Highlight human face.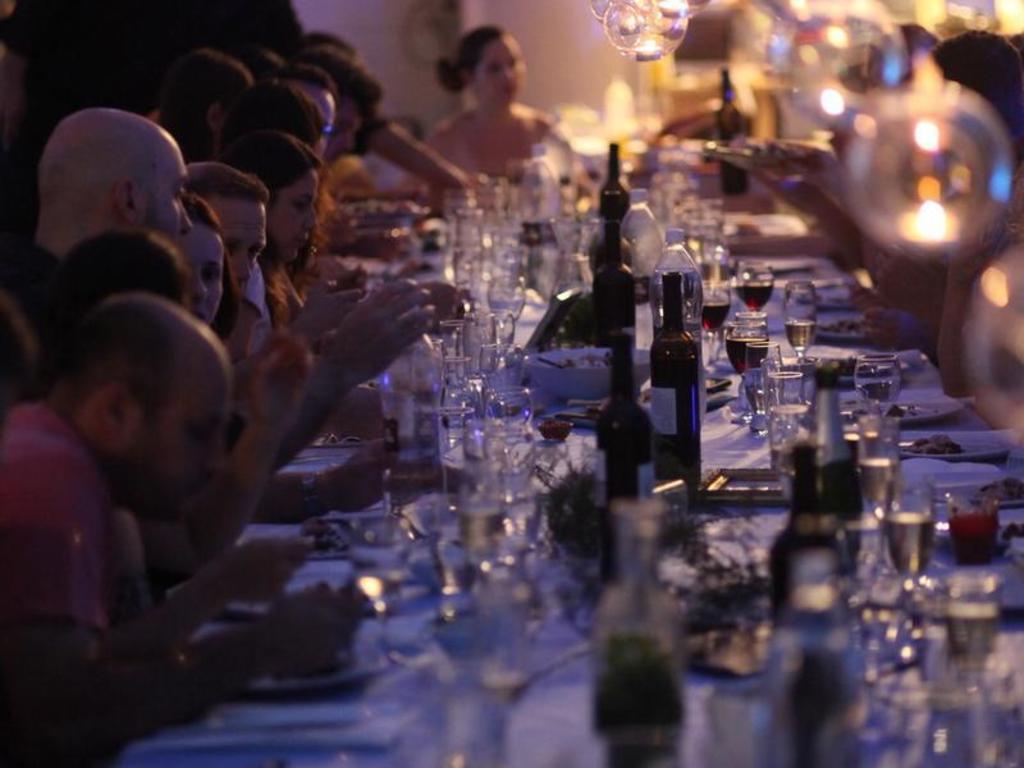
Highlighted region: [174,220,221,324].
